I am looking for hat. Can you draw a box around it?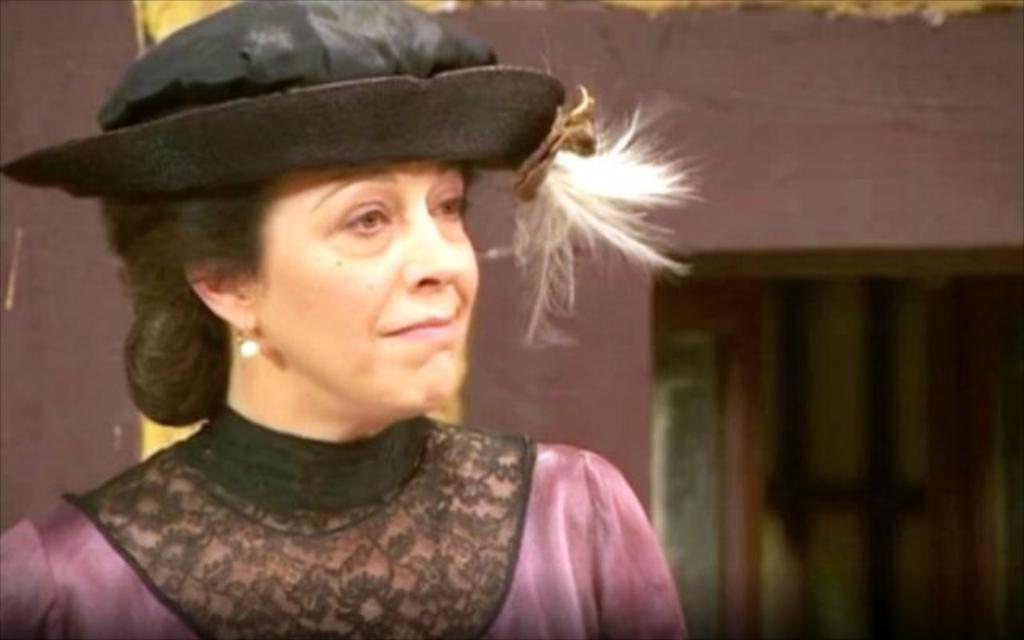
Sure, the bounding box is 2,0,598,206.
